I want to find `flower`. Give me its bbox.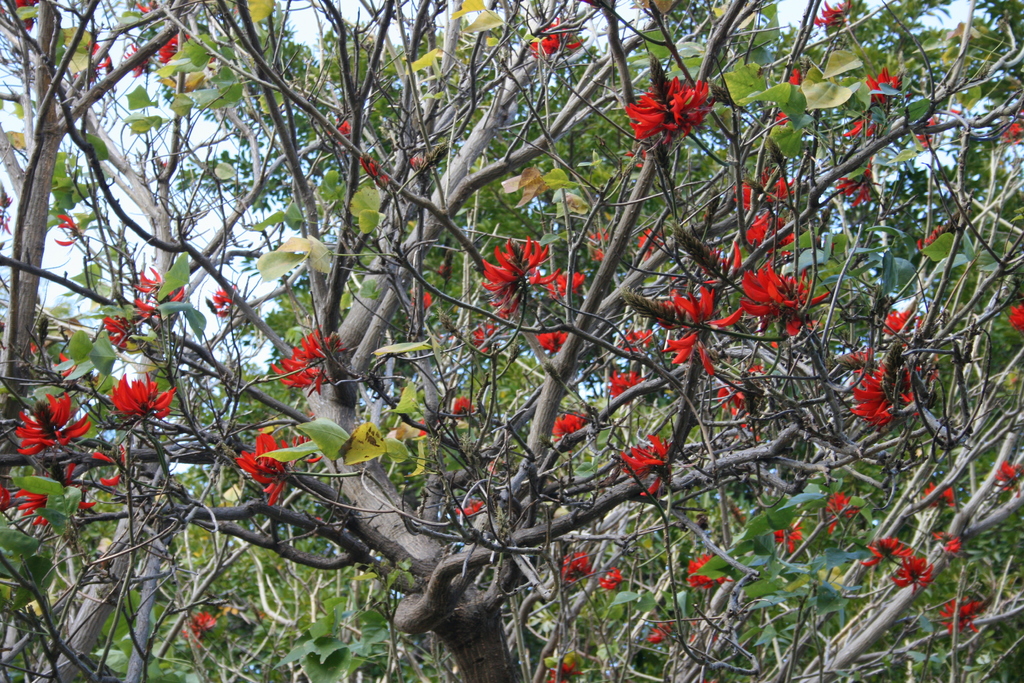
select_region(328, 110, 355, 138).
